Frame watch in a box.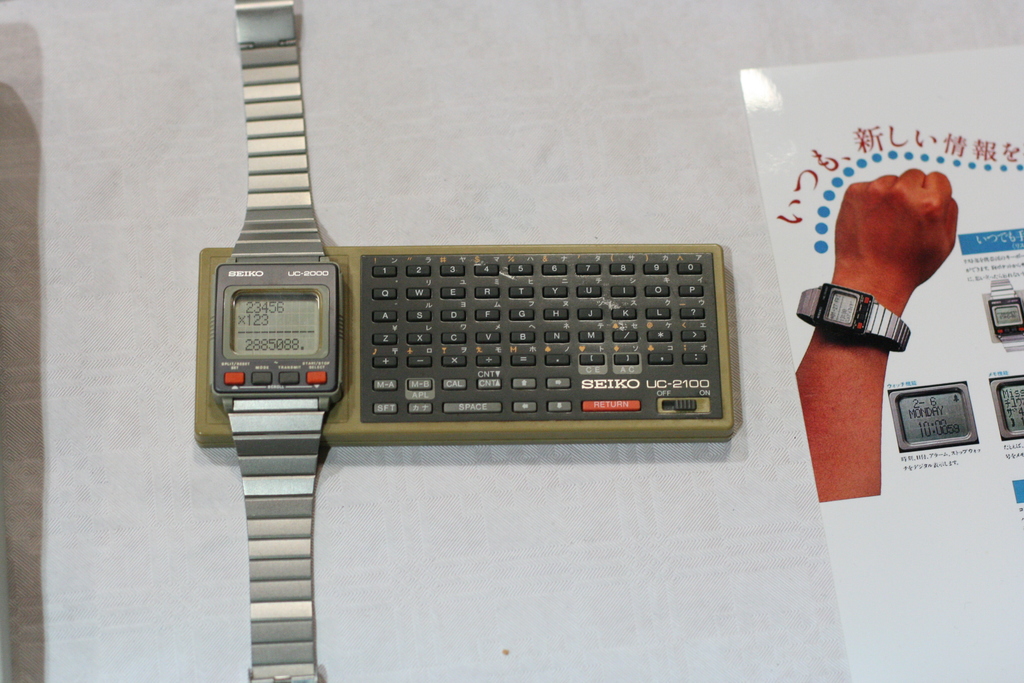
crop(976, 268, 1023, 352).
